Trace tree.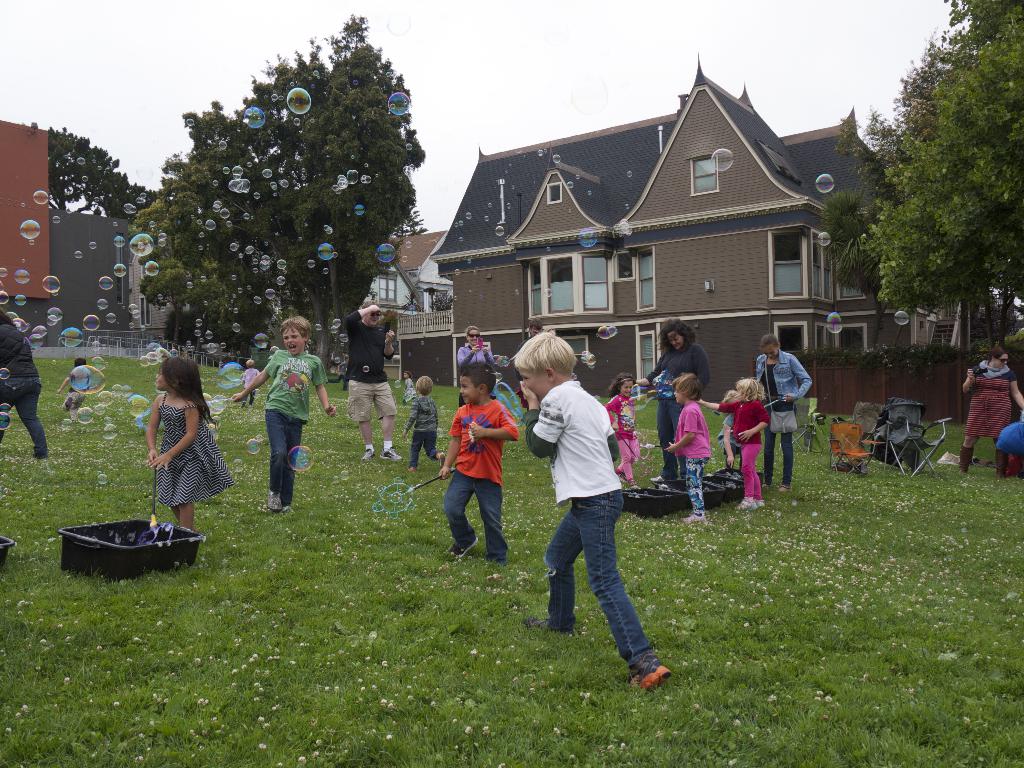
Traced to x1=845, y1=0, x2=1023, y2=309.
